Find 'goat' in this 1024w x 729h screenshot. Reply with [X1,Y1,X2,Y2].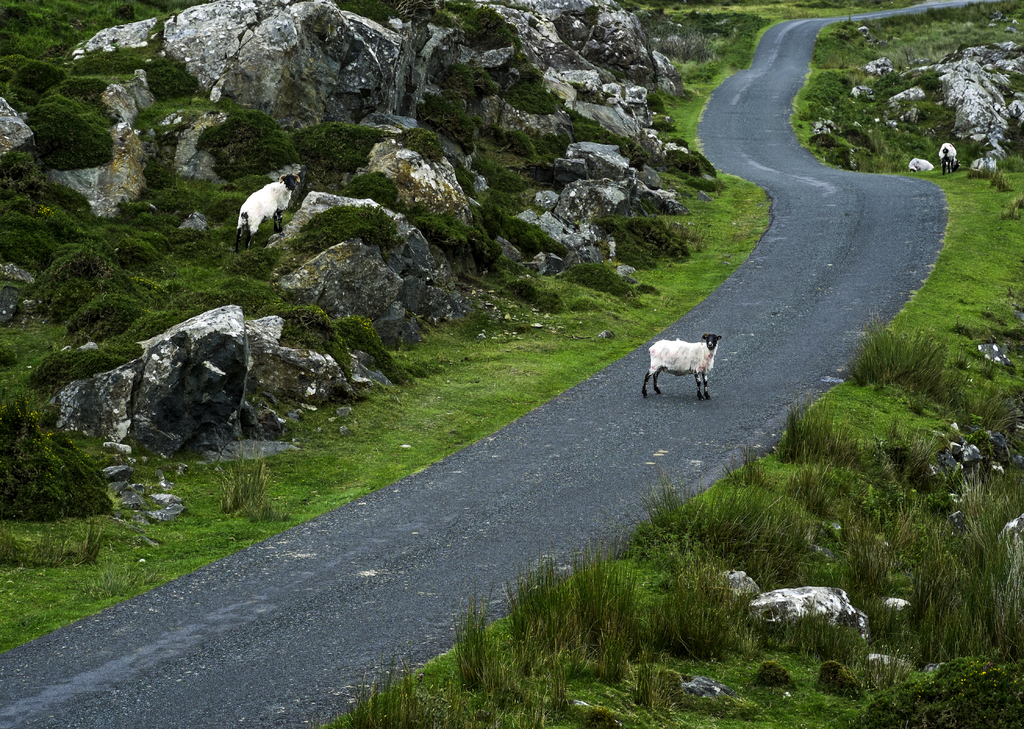
[938,139,962,176].
